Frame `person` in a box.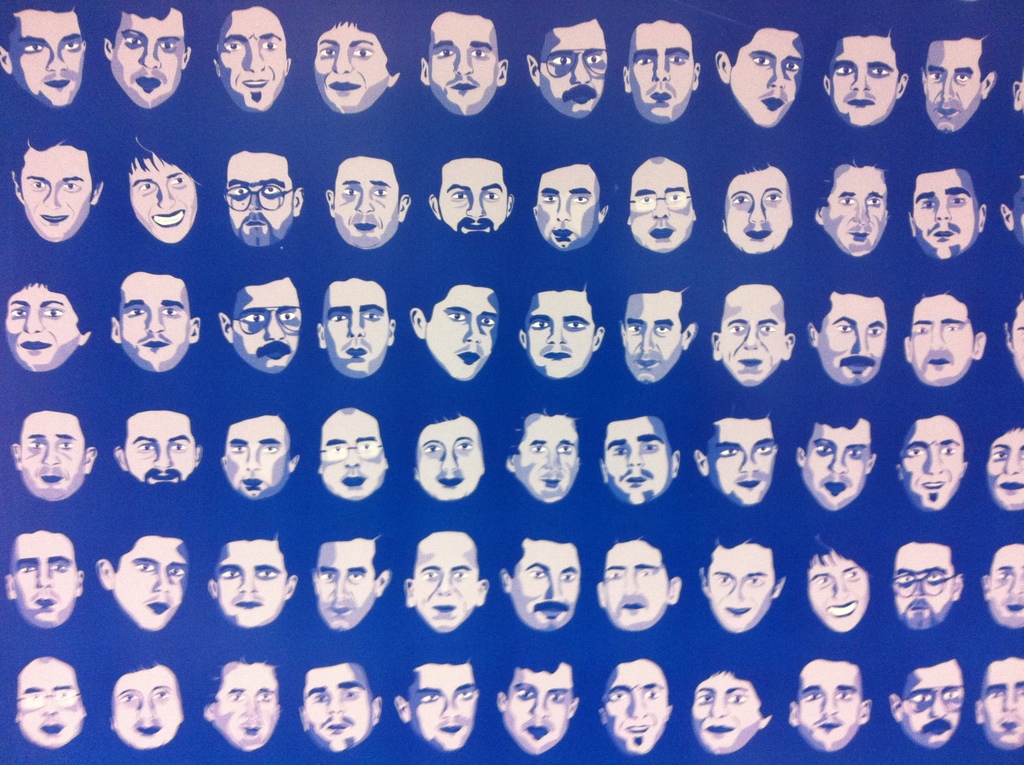
(225, 145, 304, 248).
